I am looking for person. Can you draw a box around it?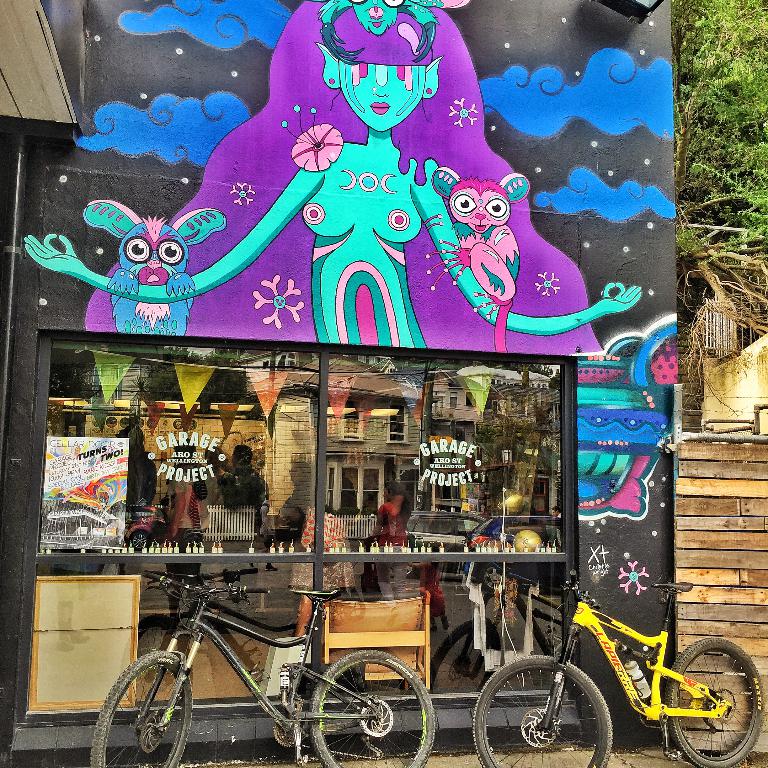
Sure, the bounding box is box(363, 477, 407, 602).
